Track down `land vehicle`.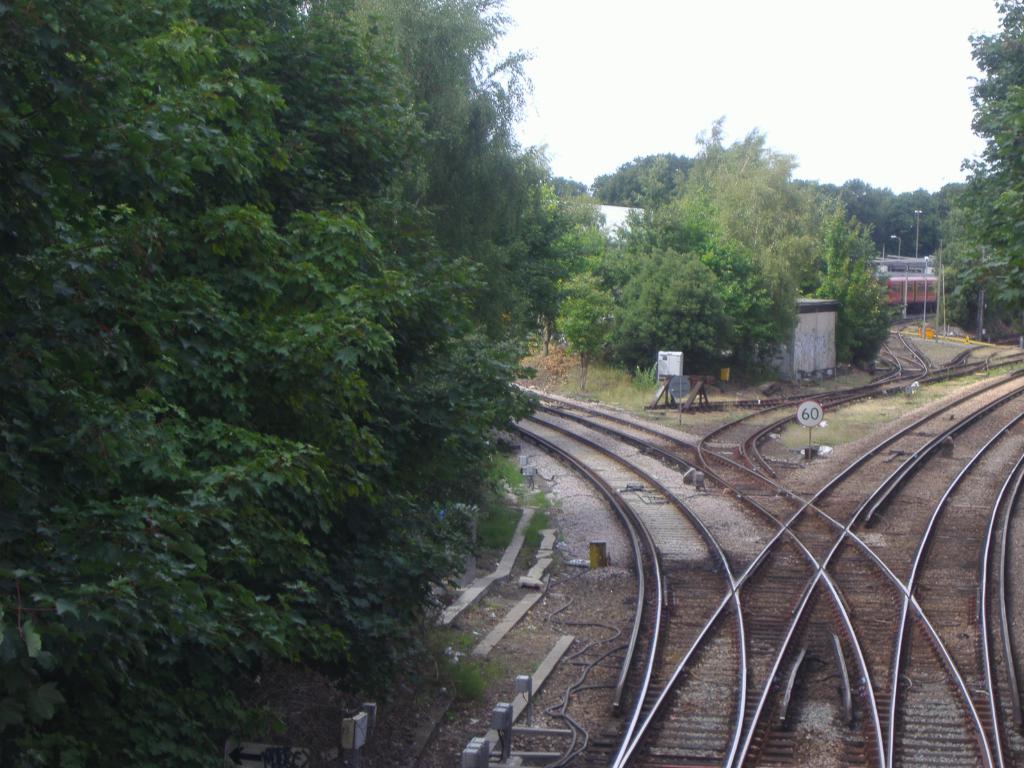
Tracked to 883 273 942 308.
